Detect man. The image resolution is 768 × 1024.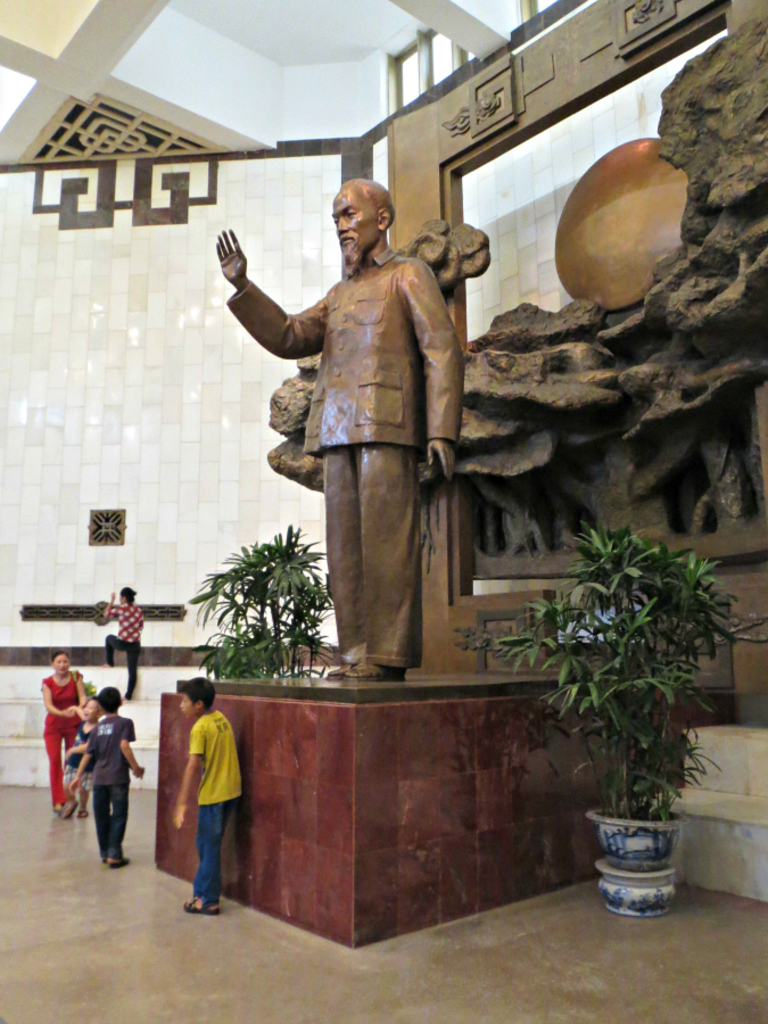
detection(204, 173, 468, 677).
